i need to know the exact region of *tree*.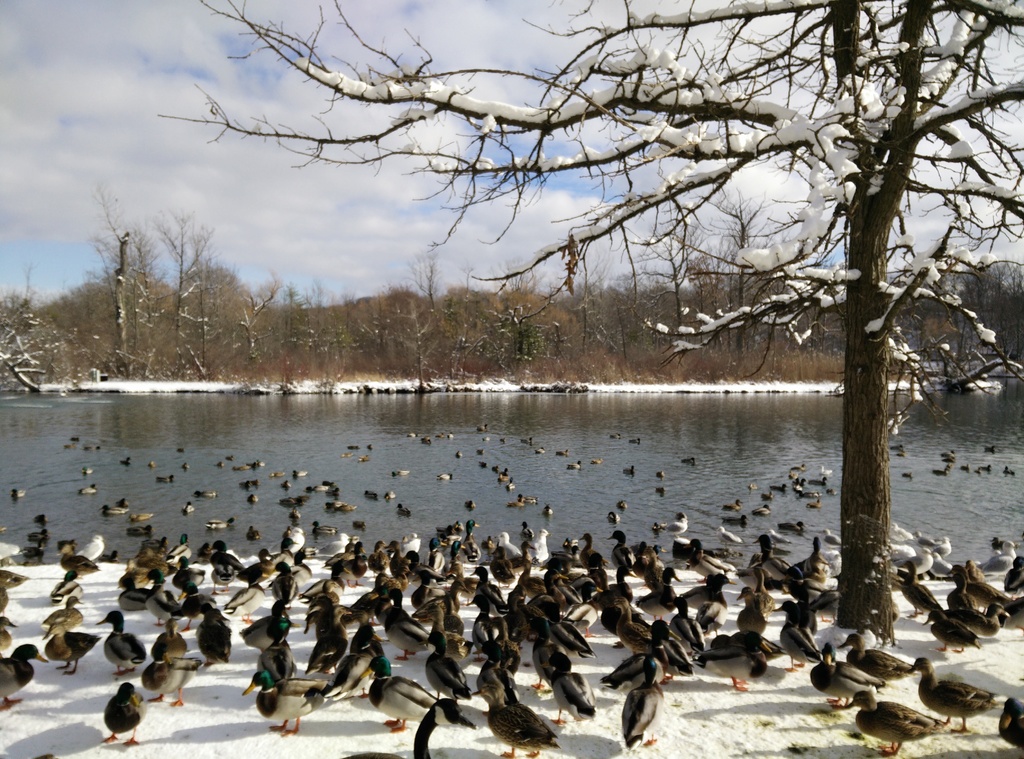
Region: Rect(78, 177, 157, 378).
